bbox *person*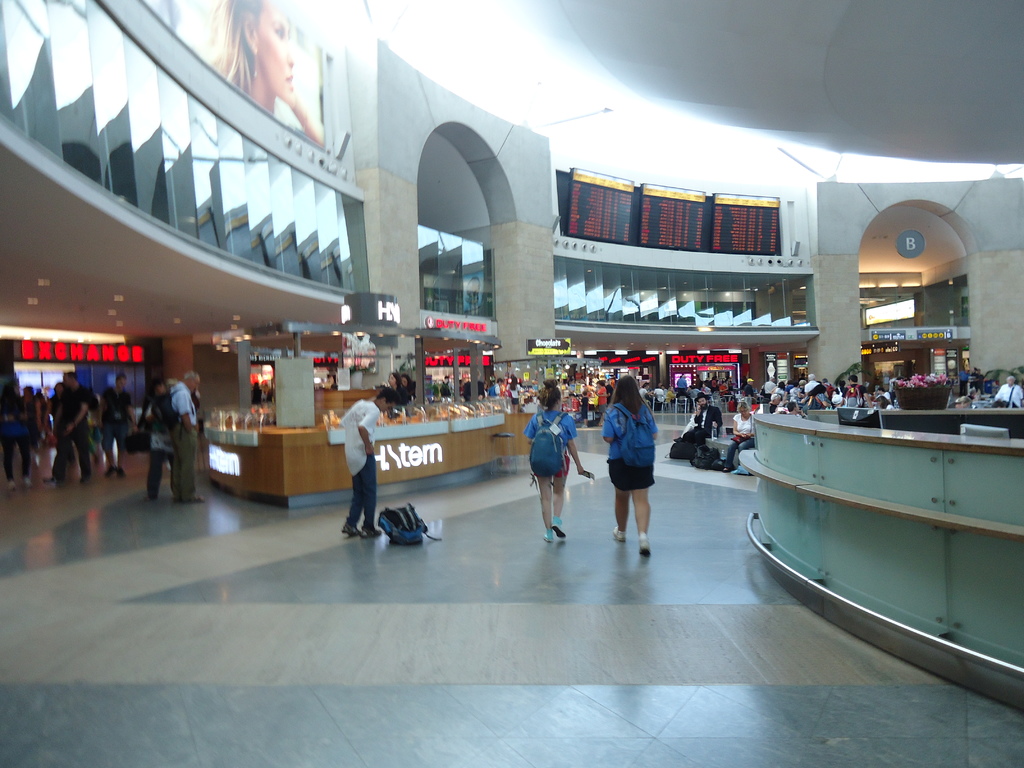
rect(694, 390, 729, 450)
